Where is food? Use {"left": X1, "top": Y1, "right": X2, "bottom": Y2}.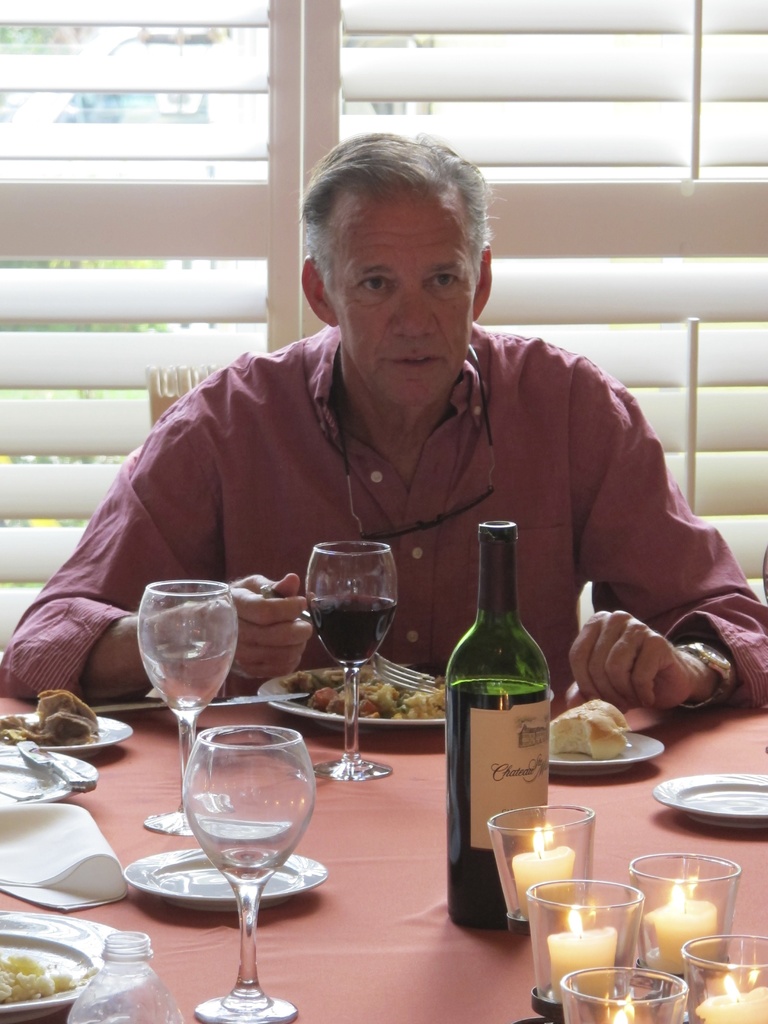
{"left": 0, "top": 685, "right": 100, "bottom": 746}.
